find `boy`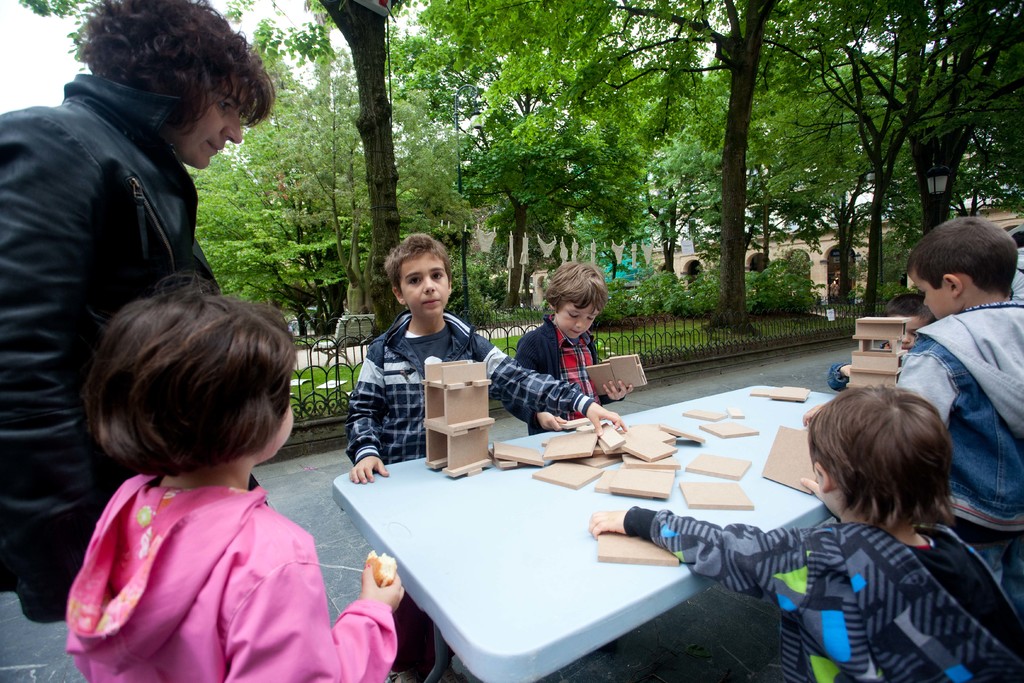
888/215/1023/630
